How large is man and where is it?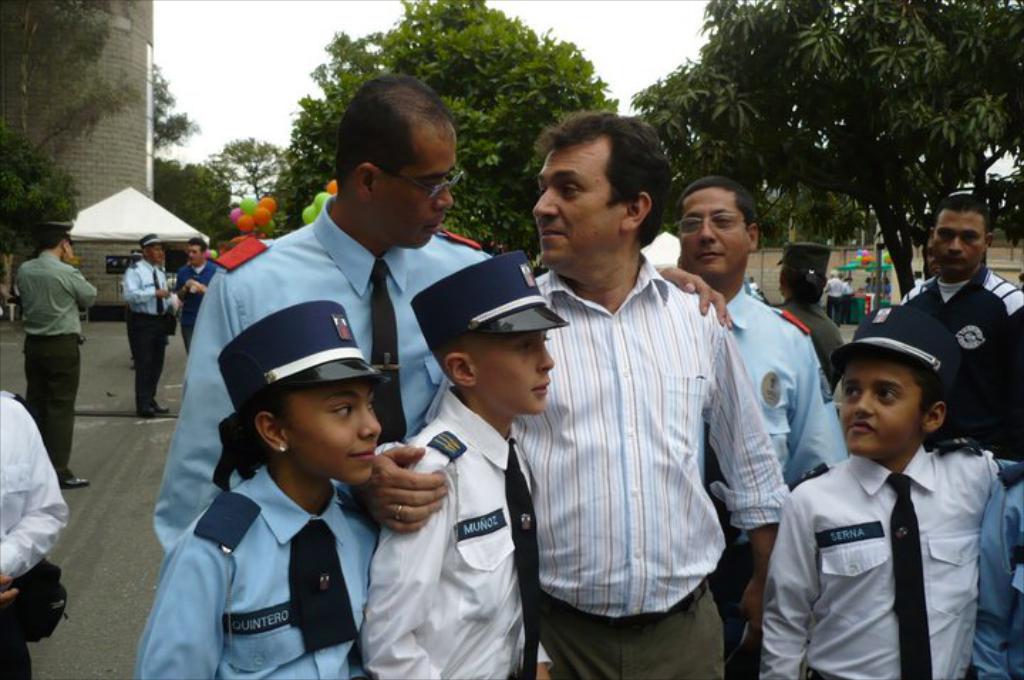
Bounding box: box(128, 297, 380, 679).
